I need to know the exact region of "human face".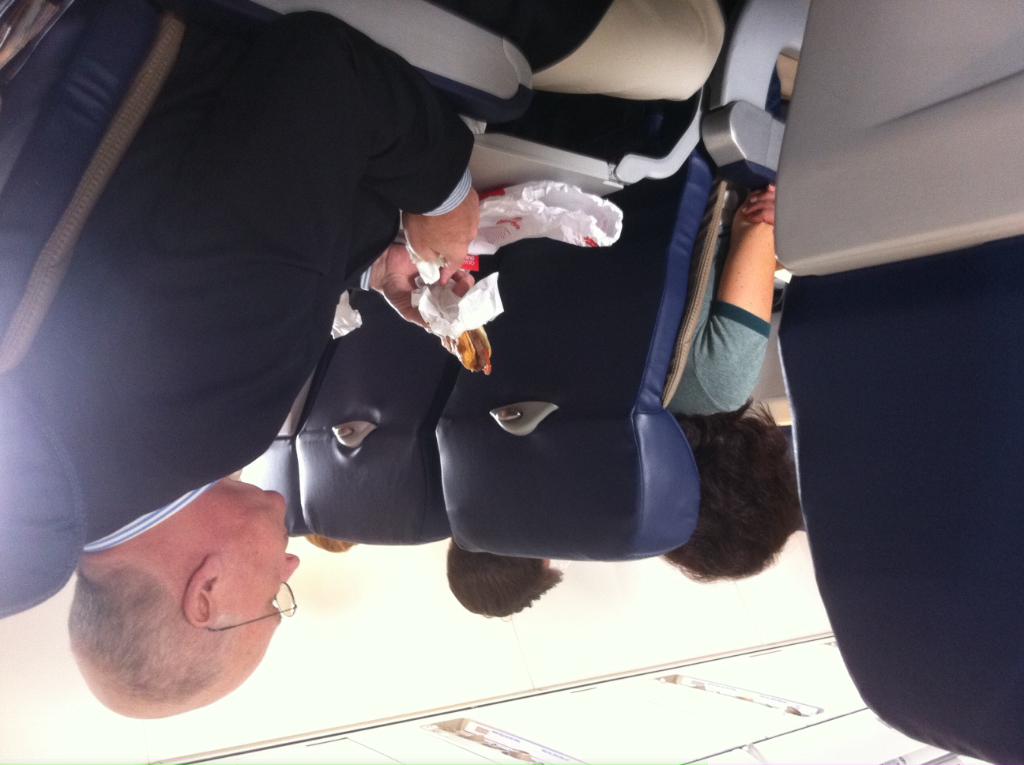
Region: locate(213, 496, 296, 646).
